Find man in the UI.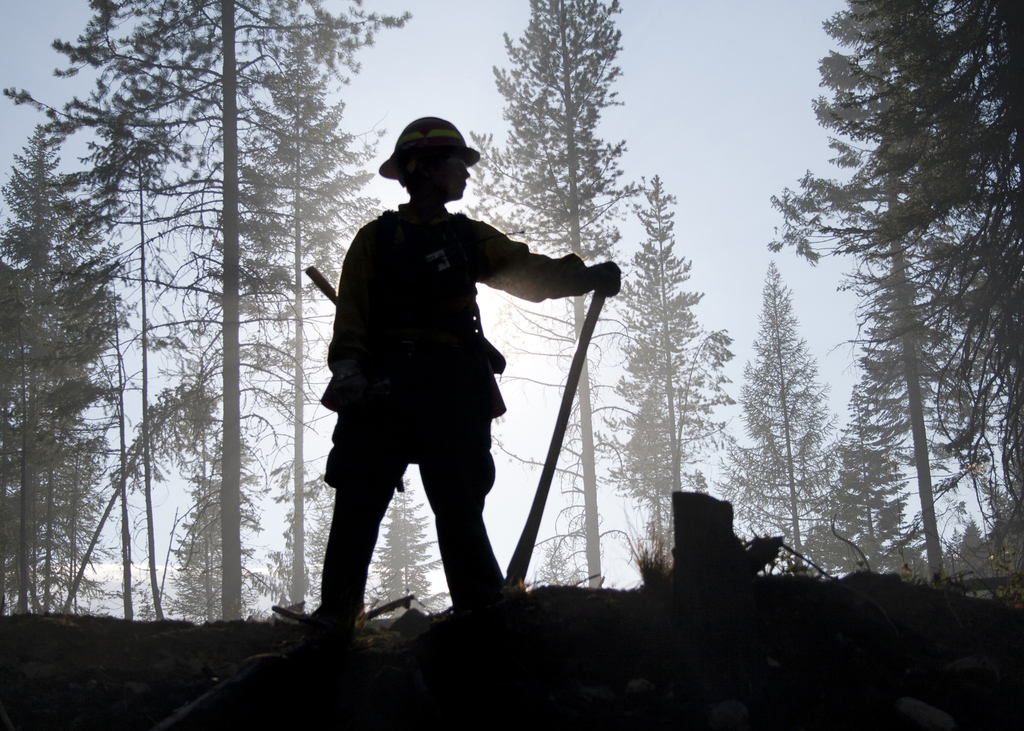
UI element at pyautogui.locateOnScreen(304, 116, 583, 646).
